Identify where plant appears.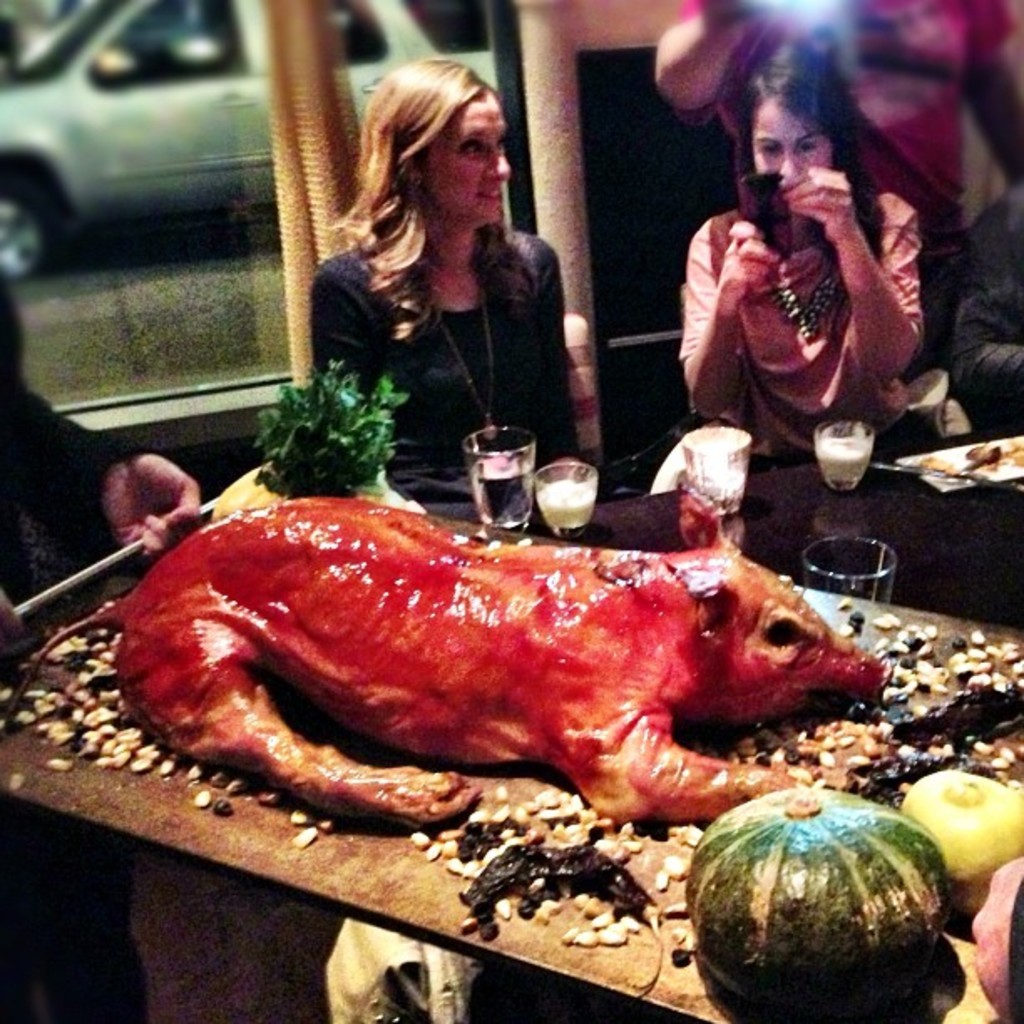
Appears at 248/350/408/497.
